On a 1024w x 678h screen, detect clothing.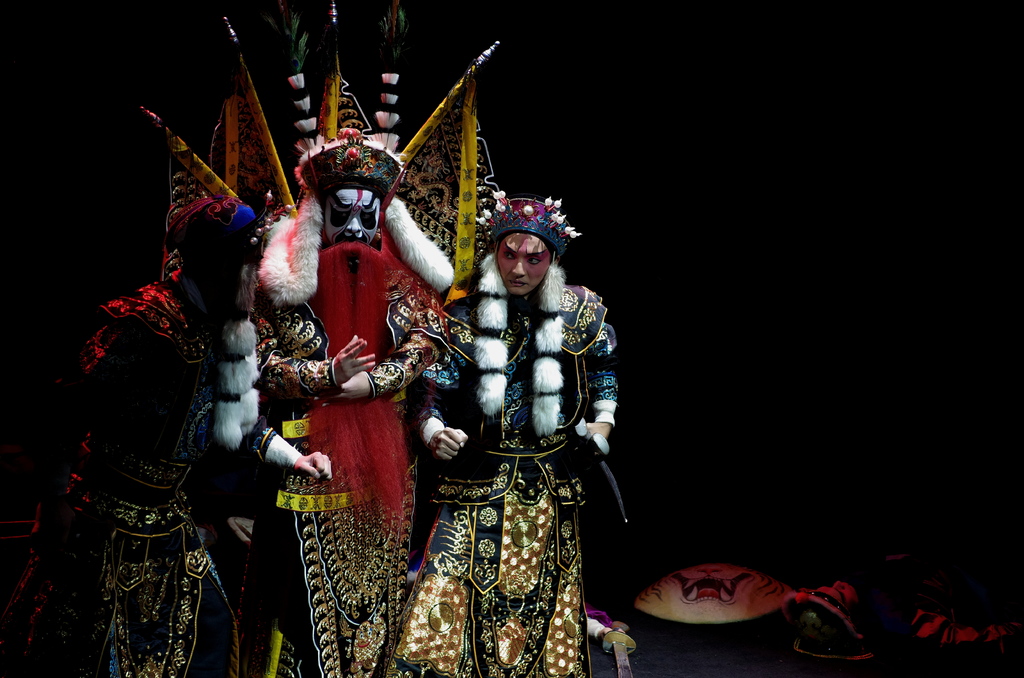
bbox=(368, 277, 612, 677).
